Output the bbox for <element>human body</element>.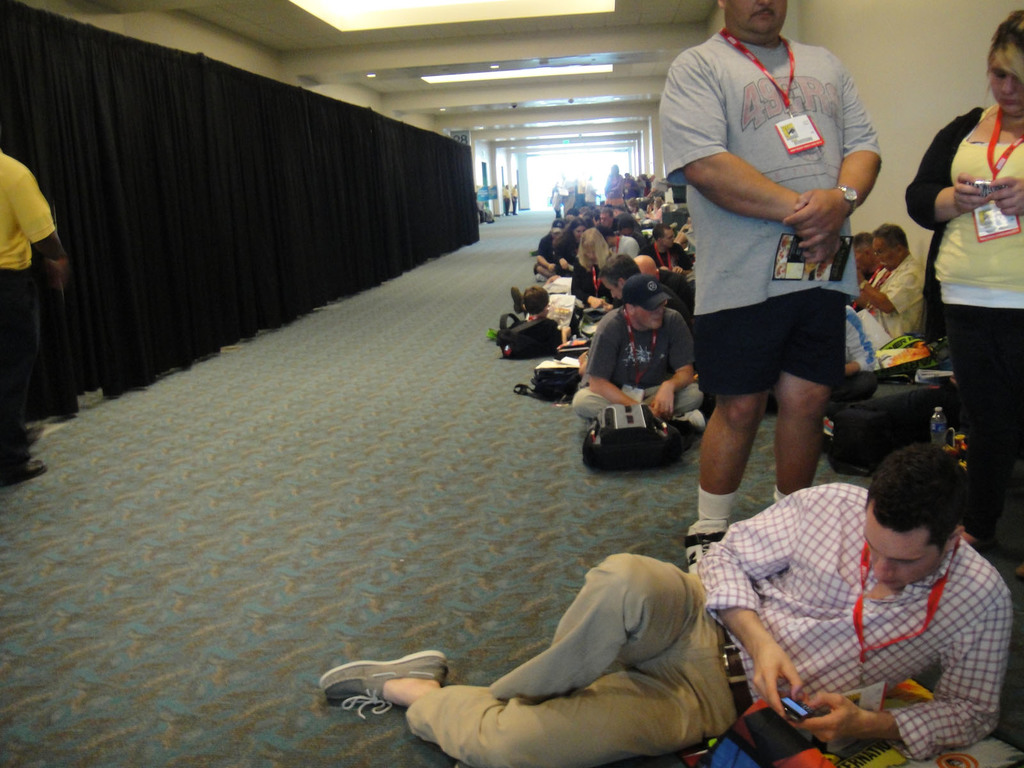
<box>673,0,883,555</box>.
